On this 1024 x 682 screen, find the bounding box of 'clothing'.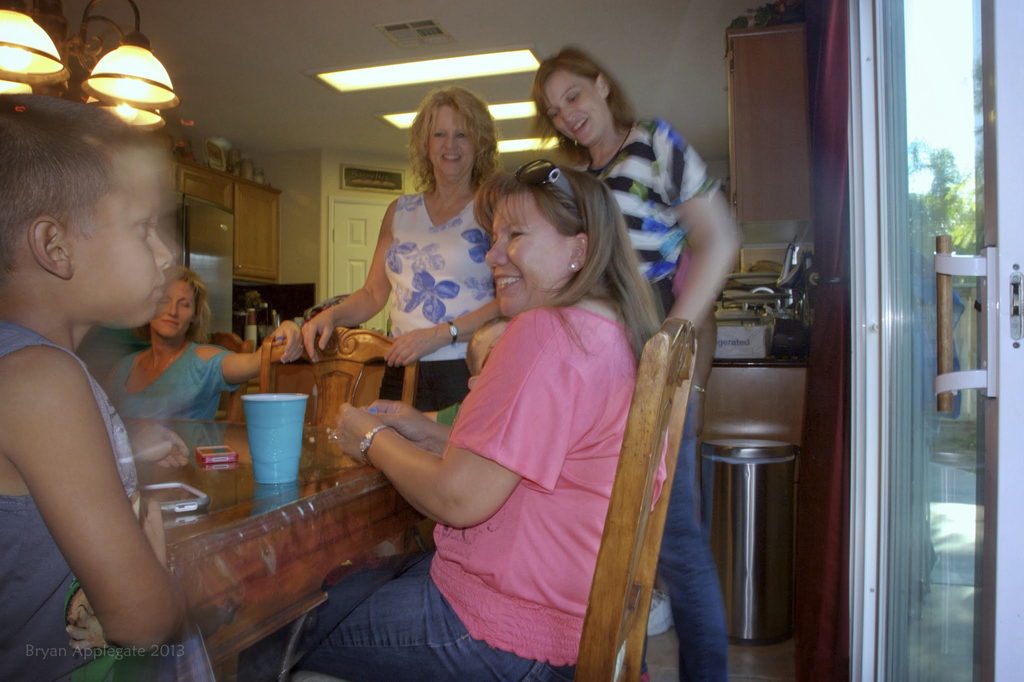
Bounding box: BBox(2, 301, 211, 681).
